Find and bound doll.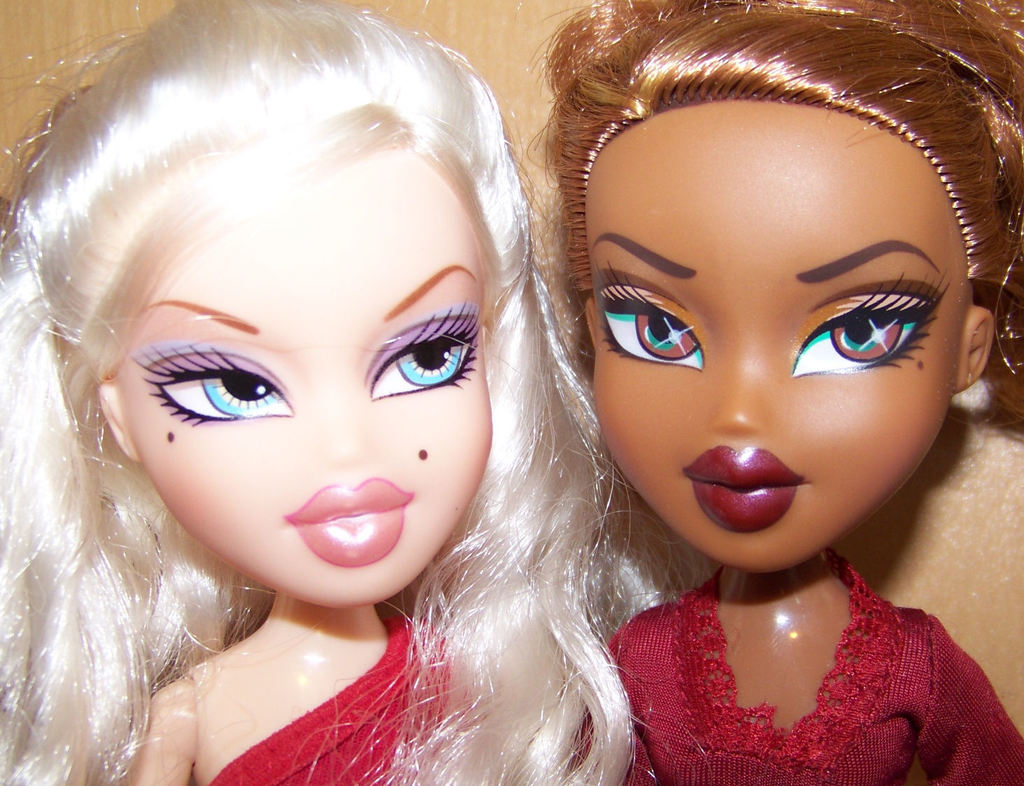
Bound: (left=0, top=0, right=709, bottom=785).
